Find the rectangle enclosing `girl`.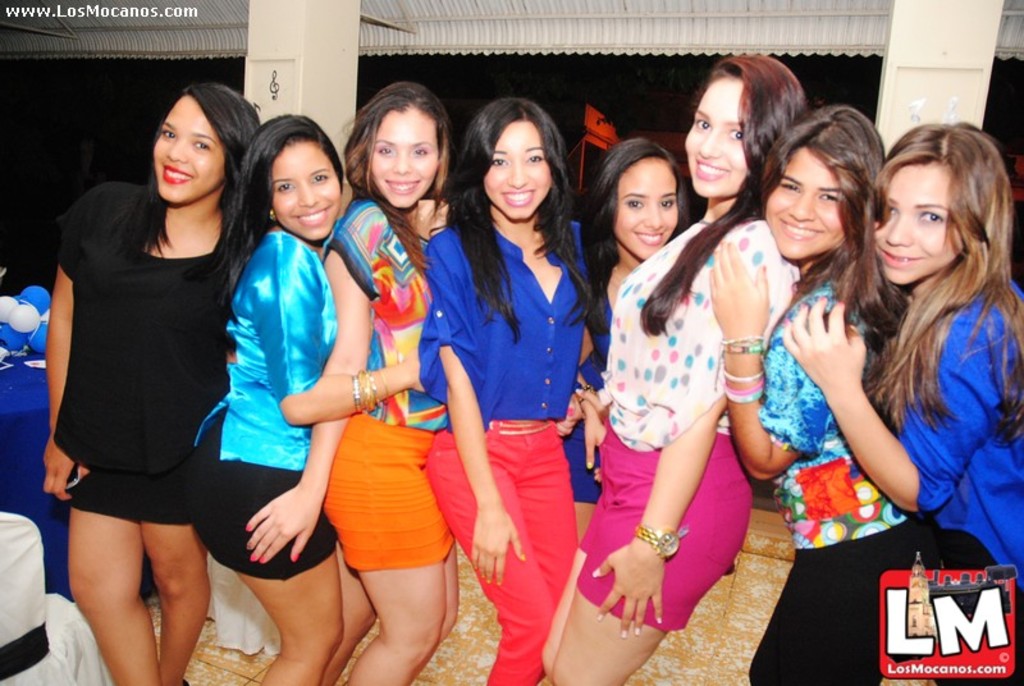
246:84:456:685.
